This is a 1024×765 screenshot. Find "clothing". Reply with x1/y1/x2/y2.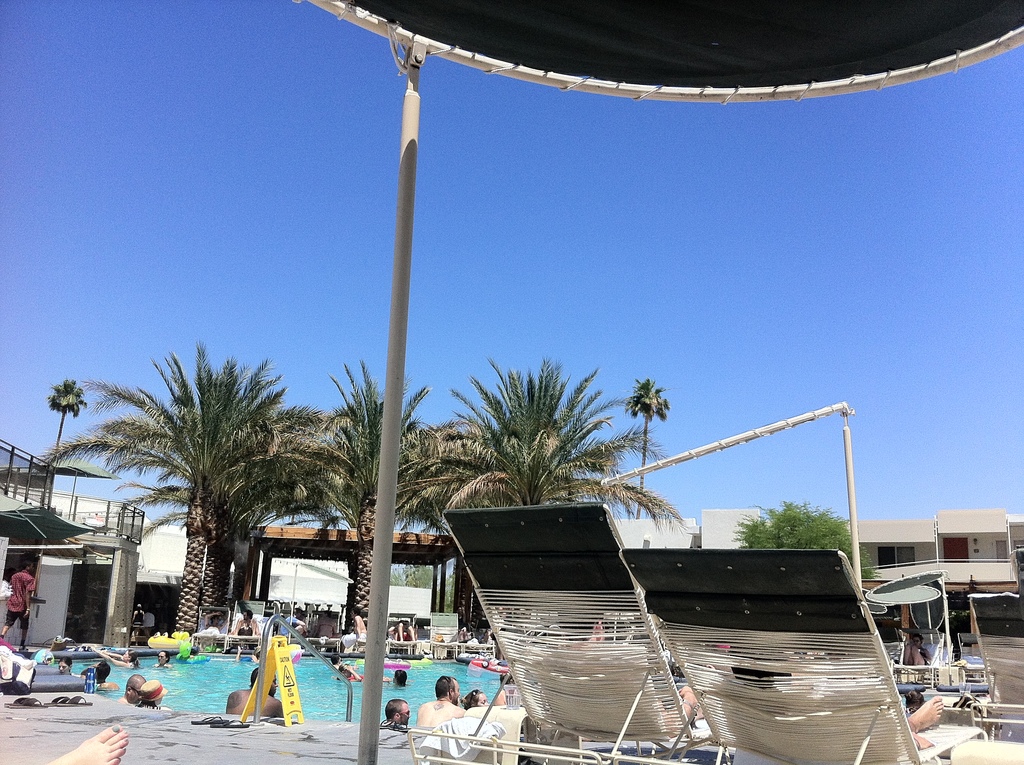
0/584/29/650.
